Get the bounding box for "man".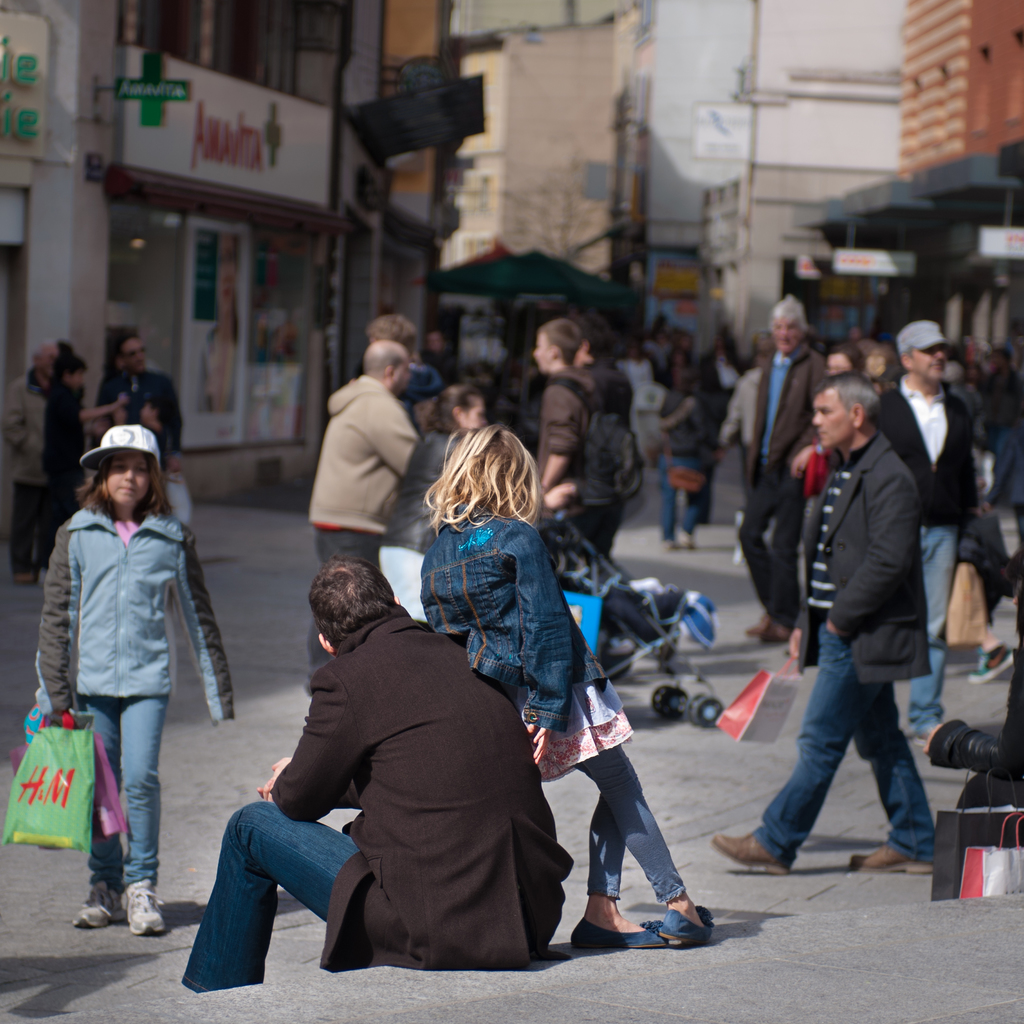
bbox=(0, 344, 61, 582).
